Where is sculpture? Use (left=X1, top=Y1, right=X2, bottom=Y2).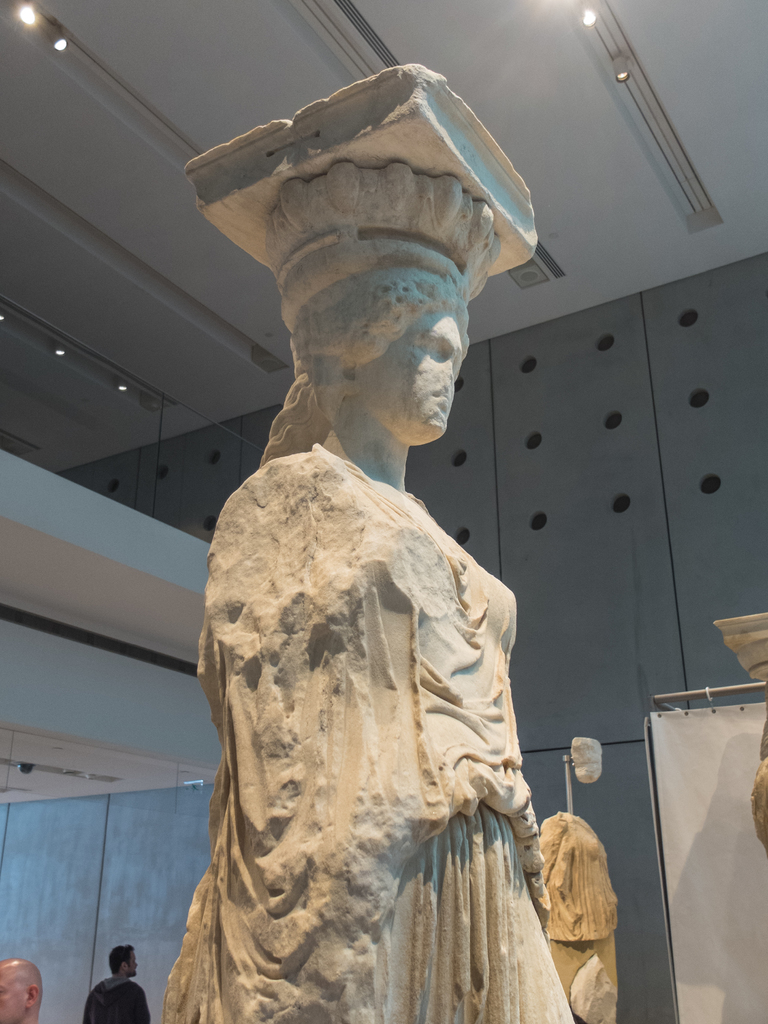
(left=152, top=114, right=596, bottom=1023).
